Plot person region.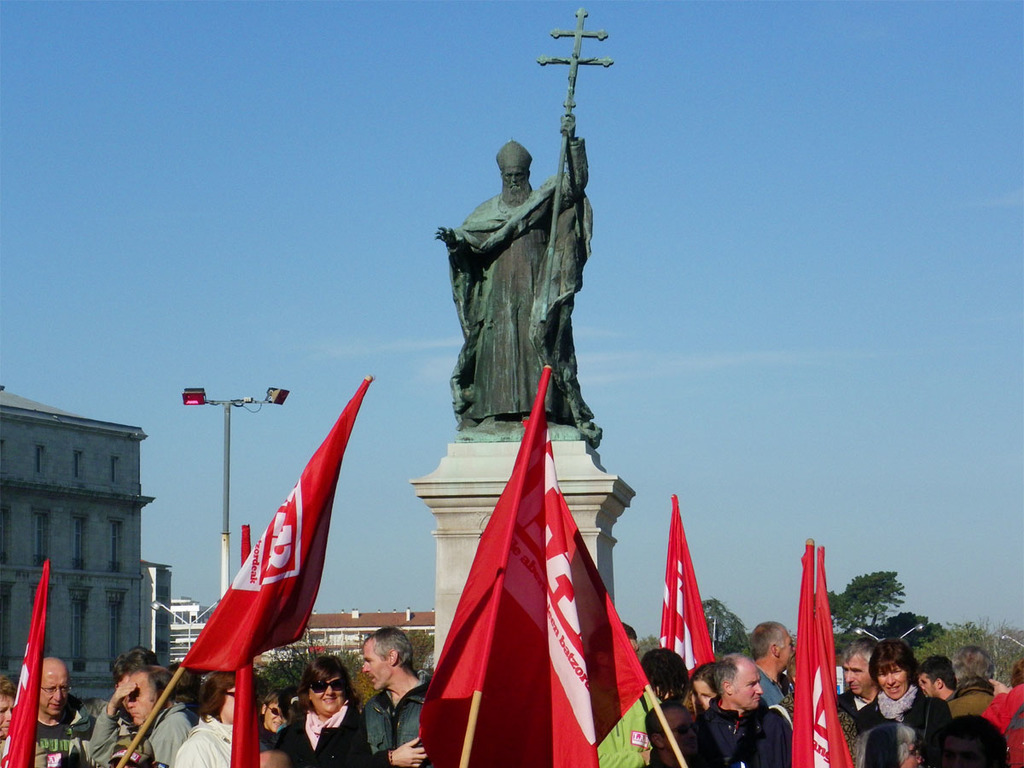
Plotted at 918,652,961,707.
